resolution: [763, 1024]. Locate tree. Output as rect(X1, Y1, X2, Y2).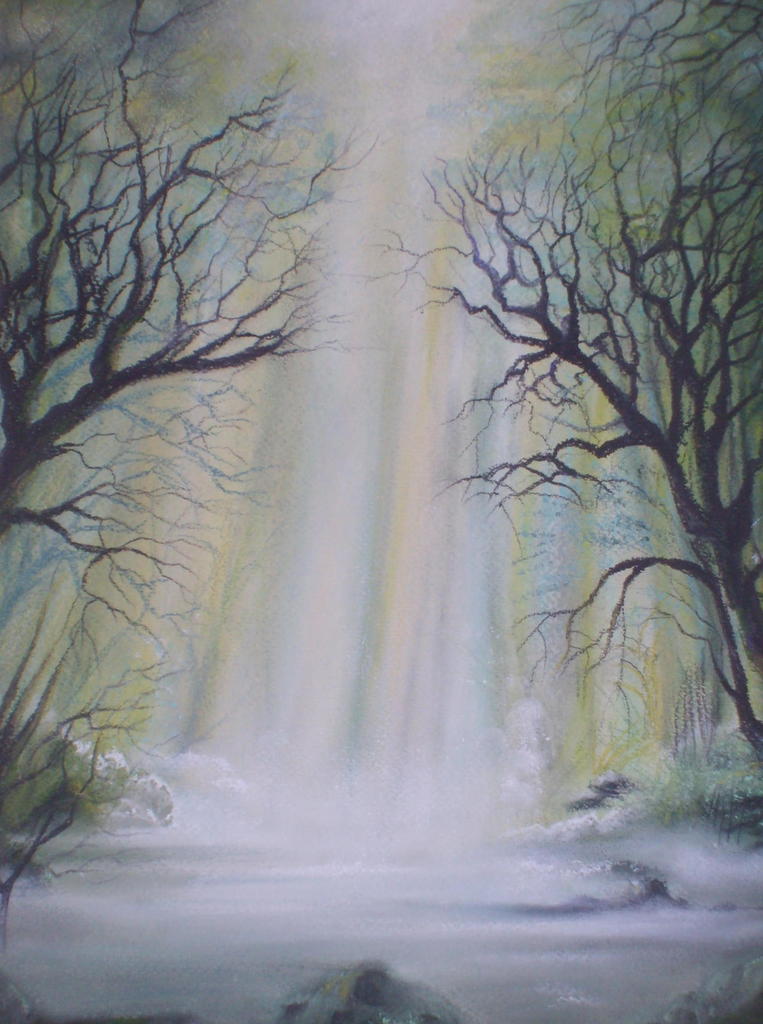
rect(1, 6, 372, 901).
